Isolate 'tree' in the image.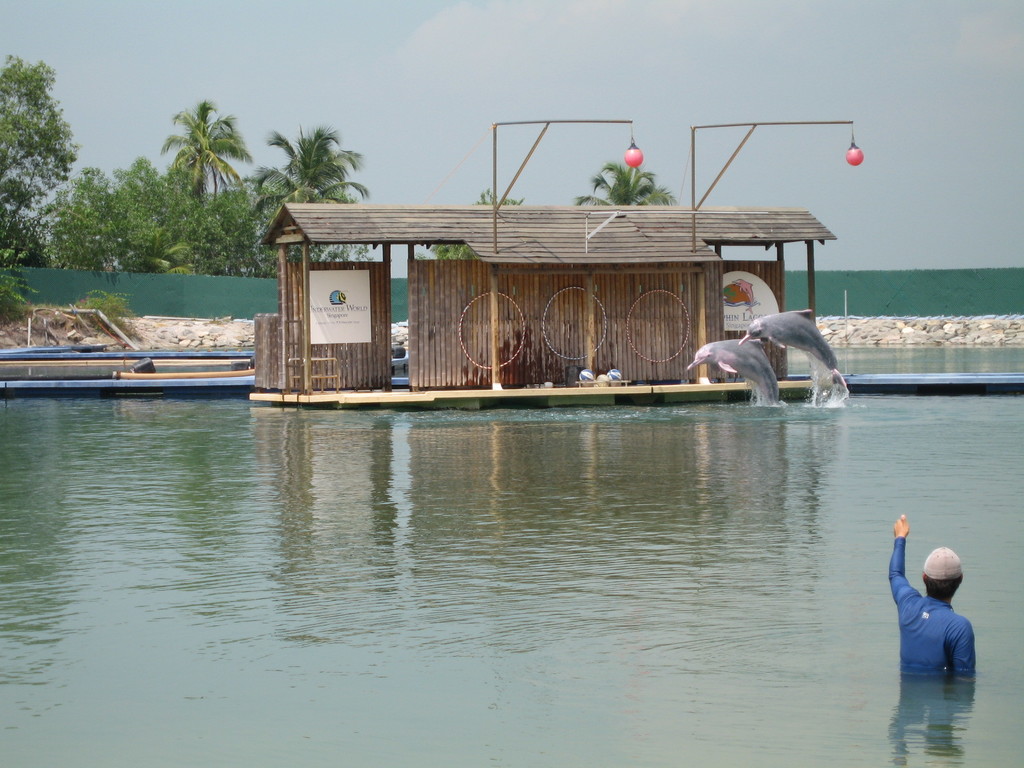
Isolated region: 31:145:228:280.
